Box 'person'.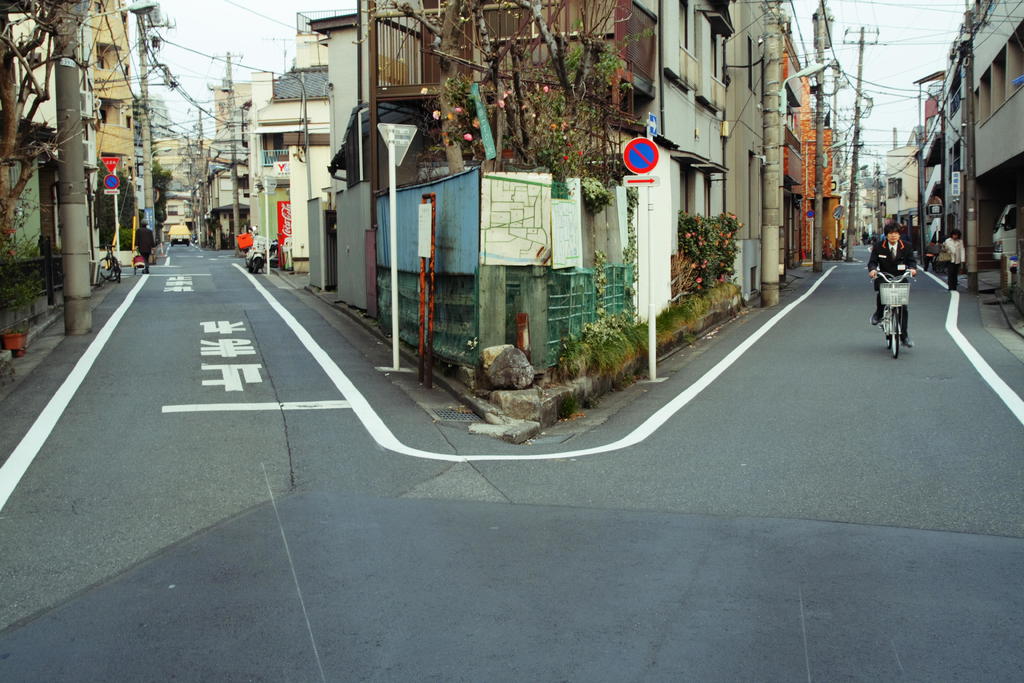
881/215/924/347.
